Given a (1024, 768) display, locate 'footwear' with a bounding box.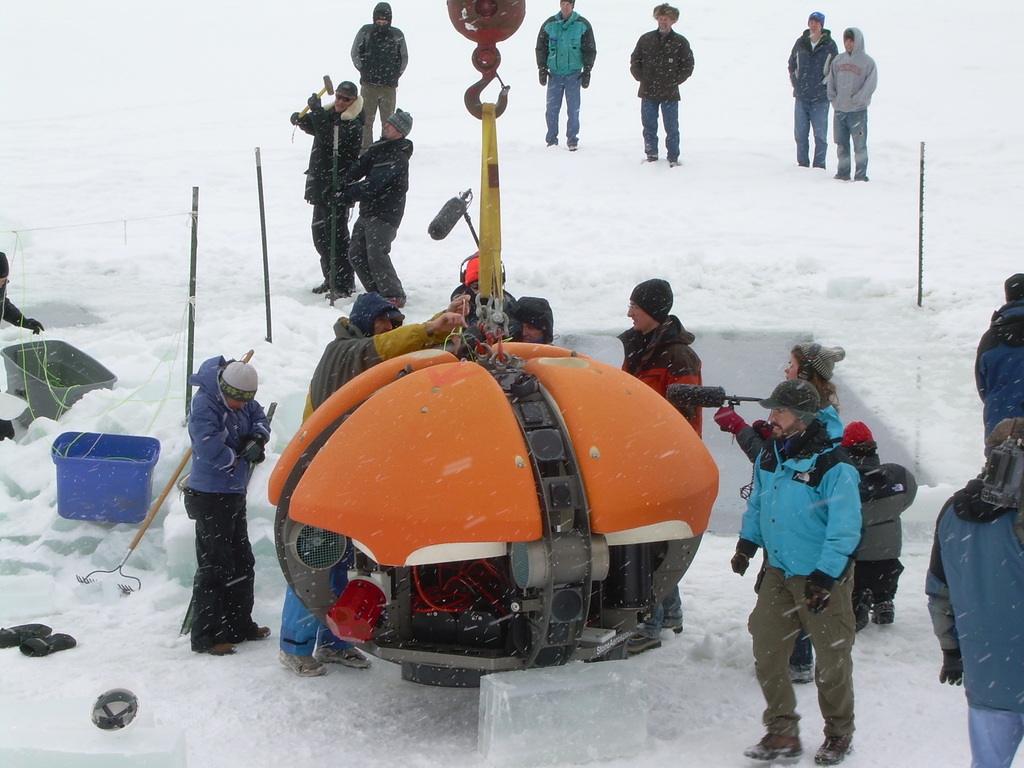
Located: pyautogui.locateOnScreen(282, 648, 328, 680).
